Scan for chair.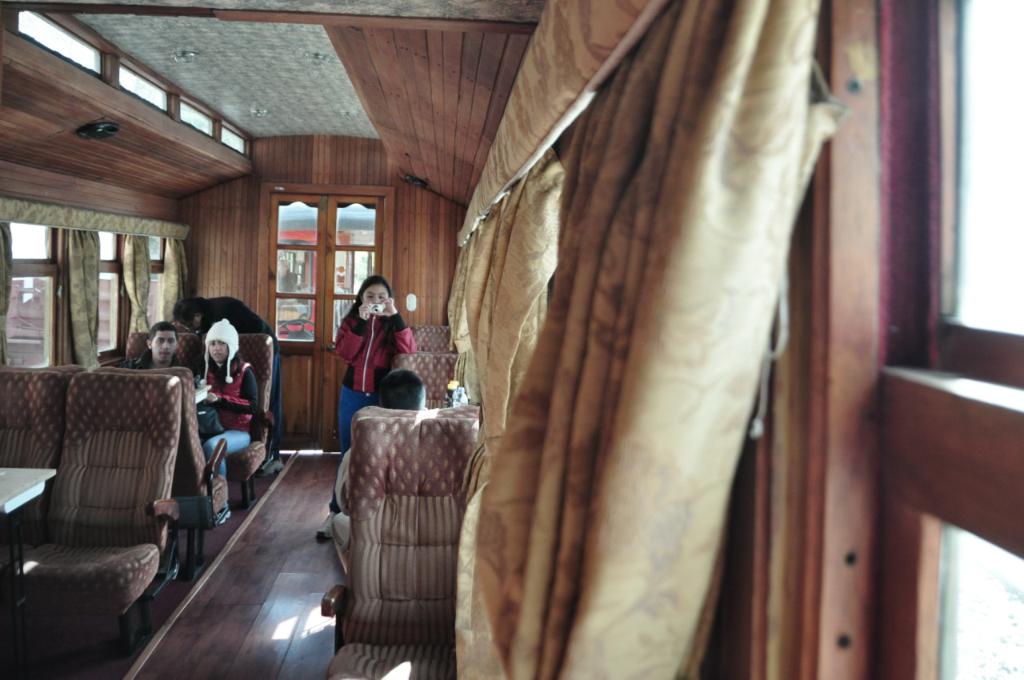
Scan result: <region>393, 351, 462, 404</region>.
